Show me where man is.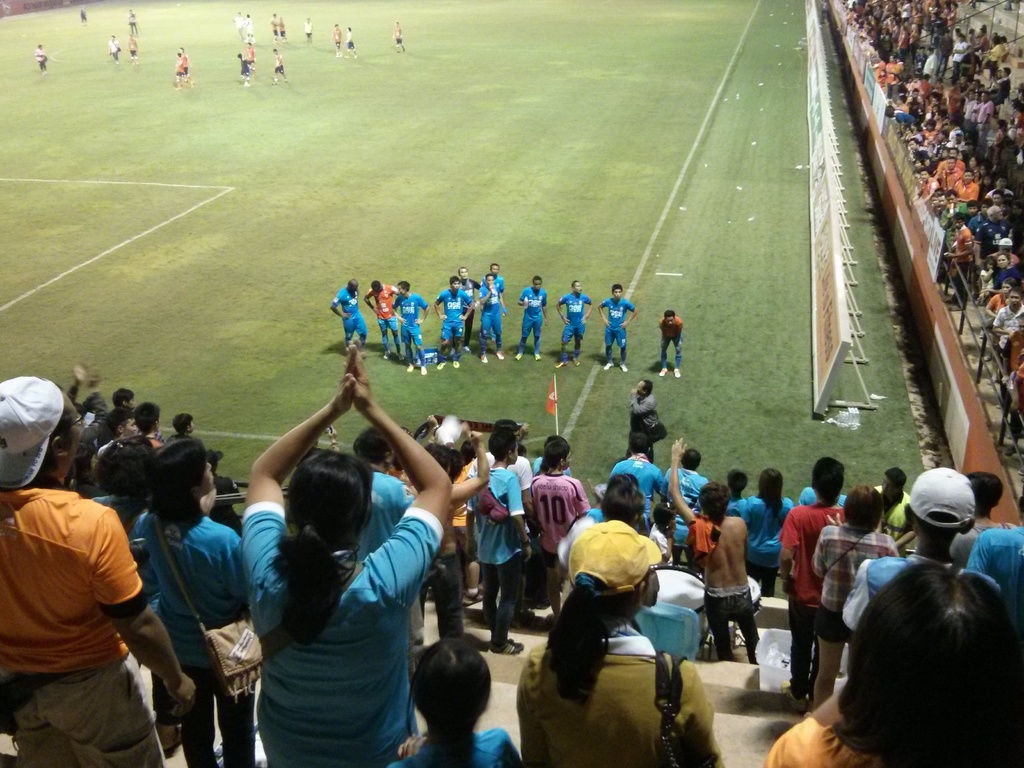
man is at x1=367 y1=281 x2=402 y2=362.
